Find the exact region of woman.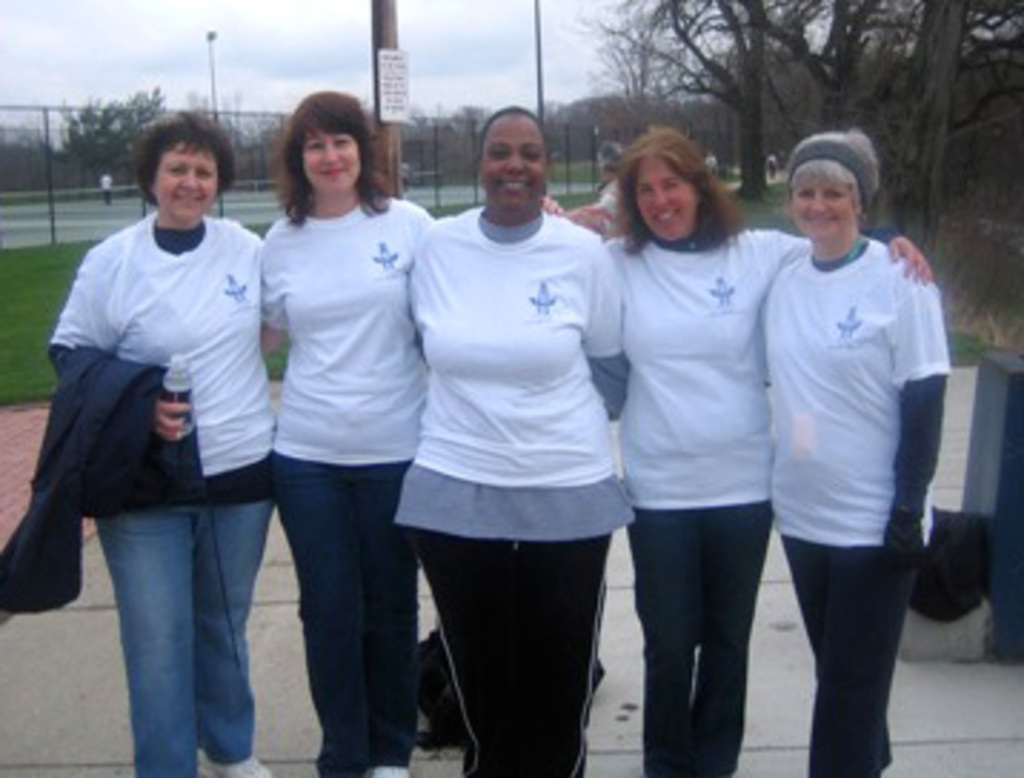
Exact region: box=[758, 126, 950, 775].
